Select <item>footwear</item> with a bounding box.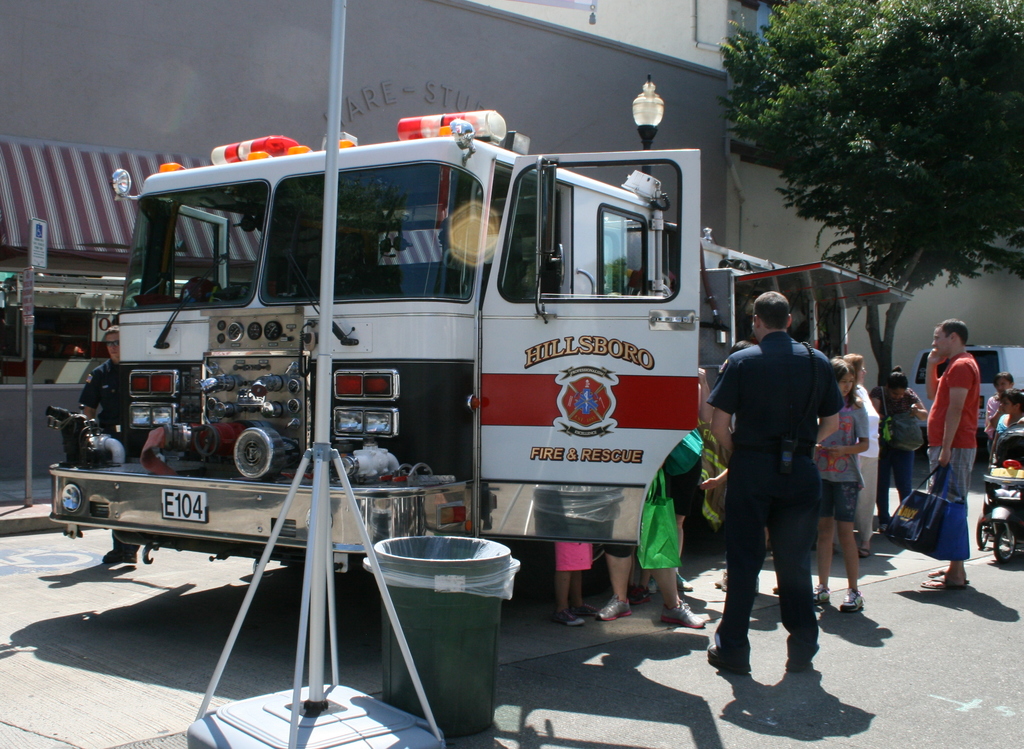
x1=707 y1=638 x2=753 y2=675.
